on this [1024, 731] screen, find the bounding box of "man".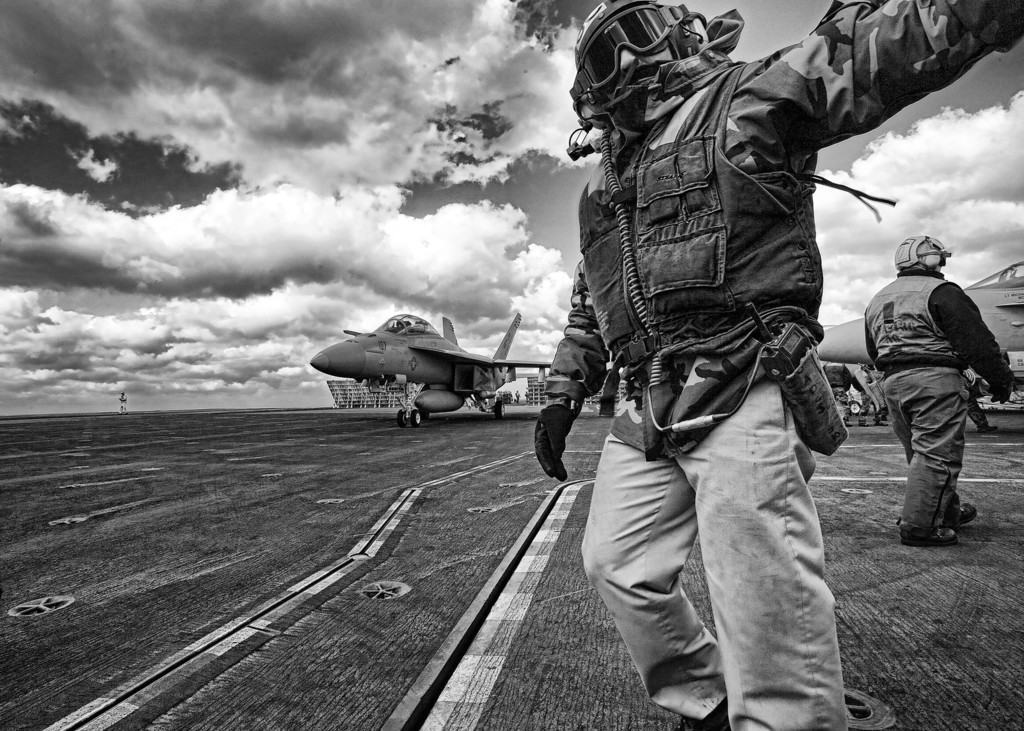
Bounding box: <bbox>533, 0, 1023, 730</bbox>.
